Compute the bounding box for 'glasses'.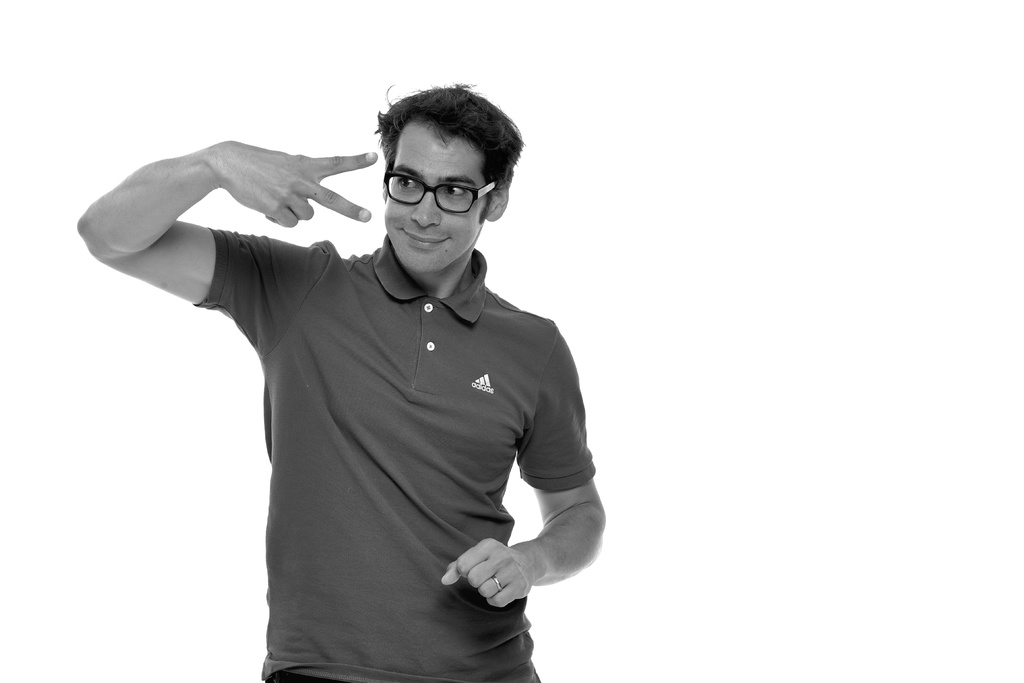
<region>377, 166, 497, 217</region>.
